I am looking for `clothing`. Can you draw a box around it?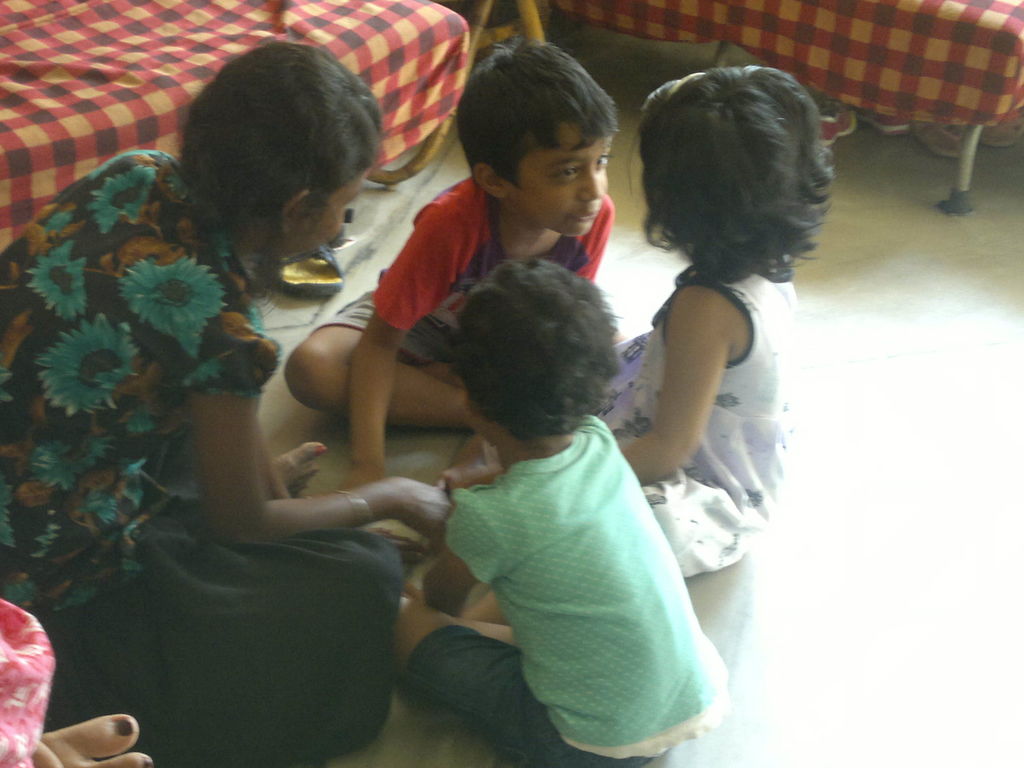
Sure, the bounding box is <region>0, 146, 406, 767</region>.
